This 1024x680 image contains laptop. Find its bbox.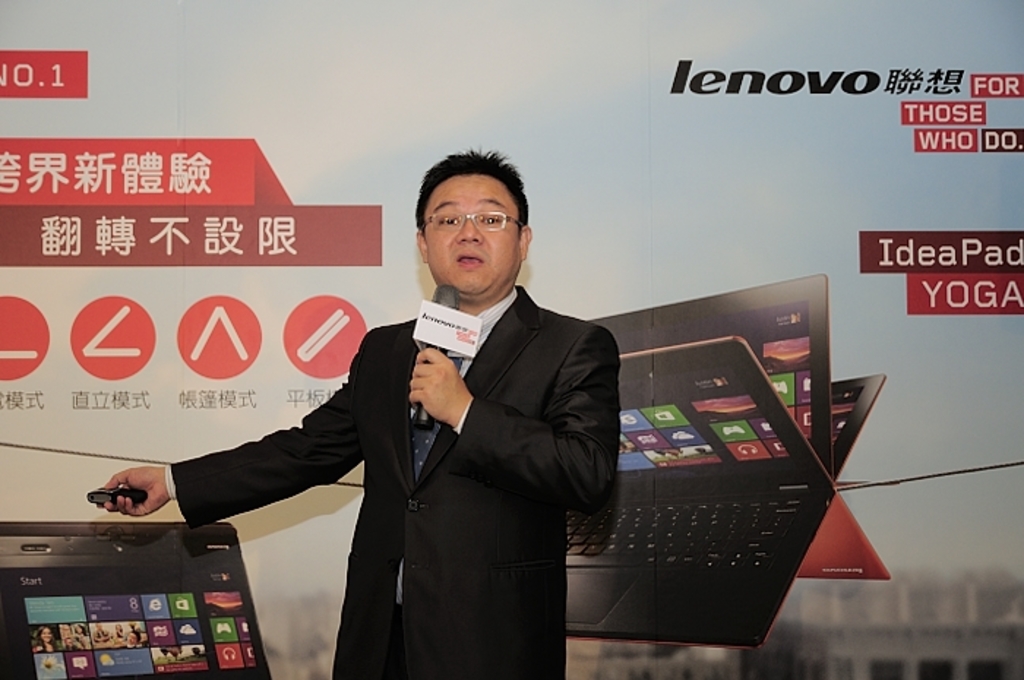
[x1=547, y1=297, x2=879, y2=674].
